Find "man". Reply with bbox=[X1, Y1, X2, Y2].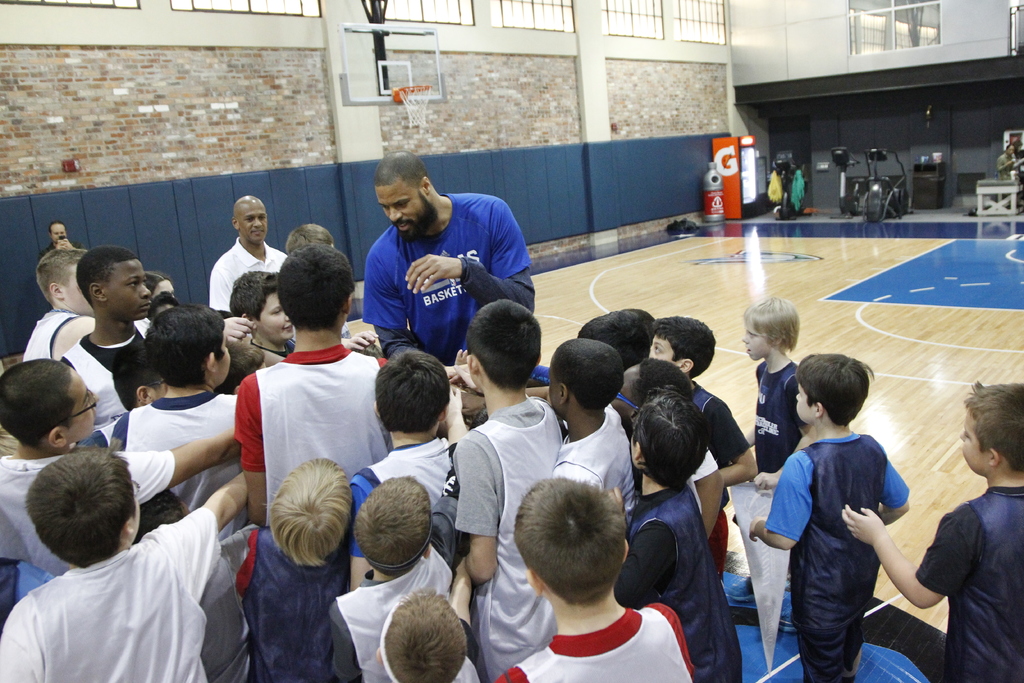
bbox=[207, 193, 292, 313].
